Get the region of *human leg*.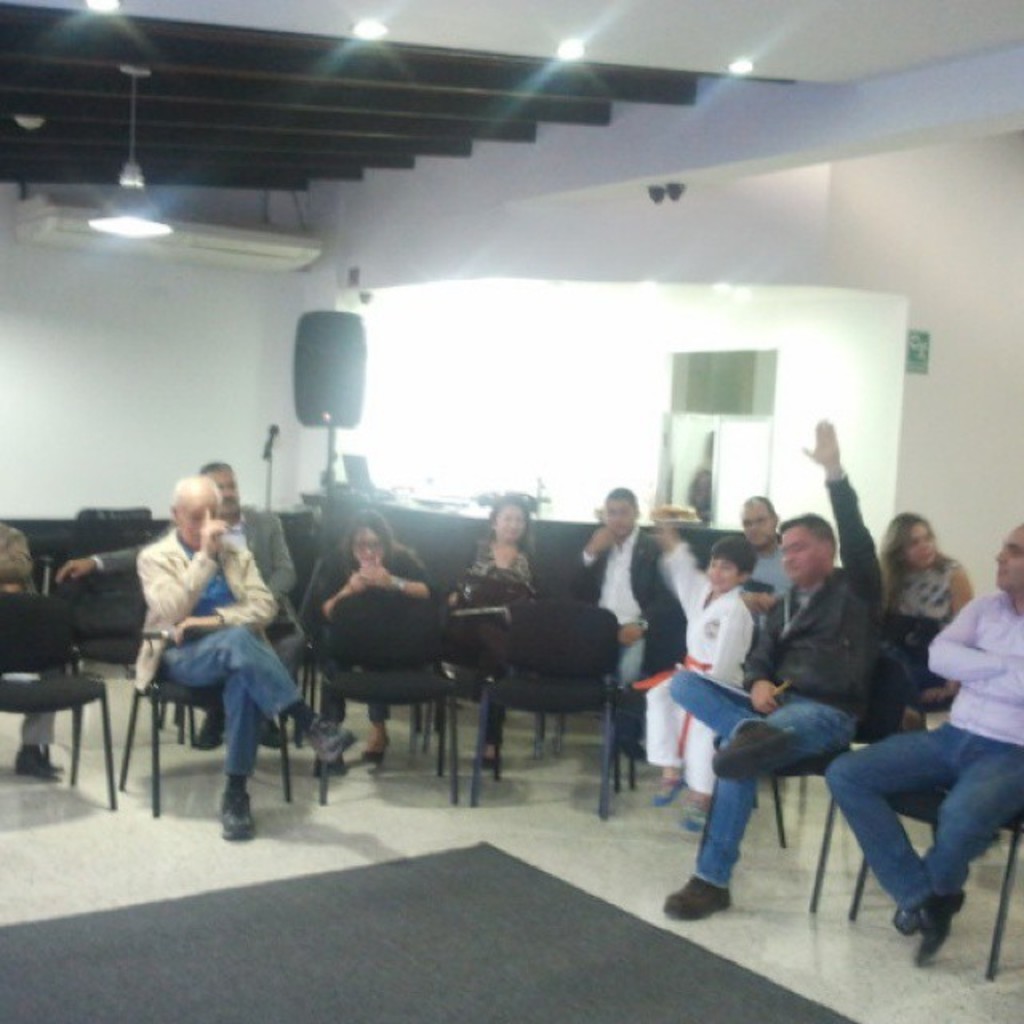
bbox=[661, 694, 858, 922].
